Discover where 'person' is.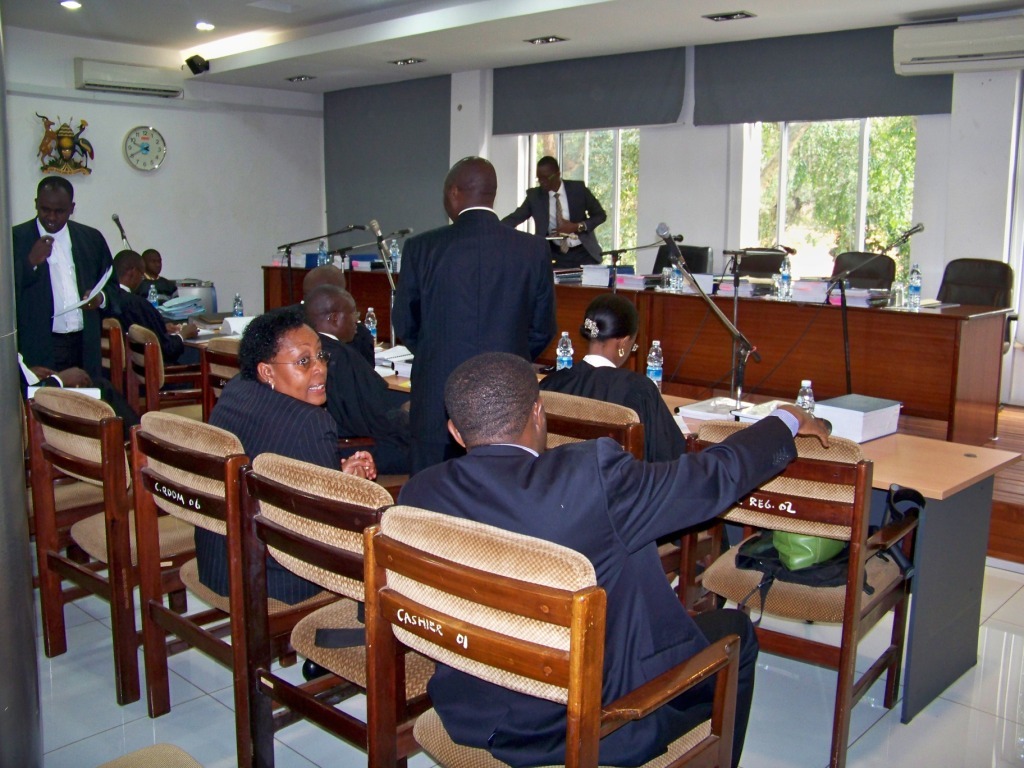
Discovered at box(496, 159, 611, 268).
